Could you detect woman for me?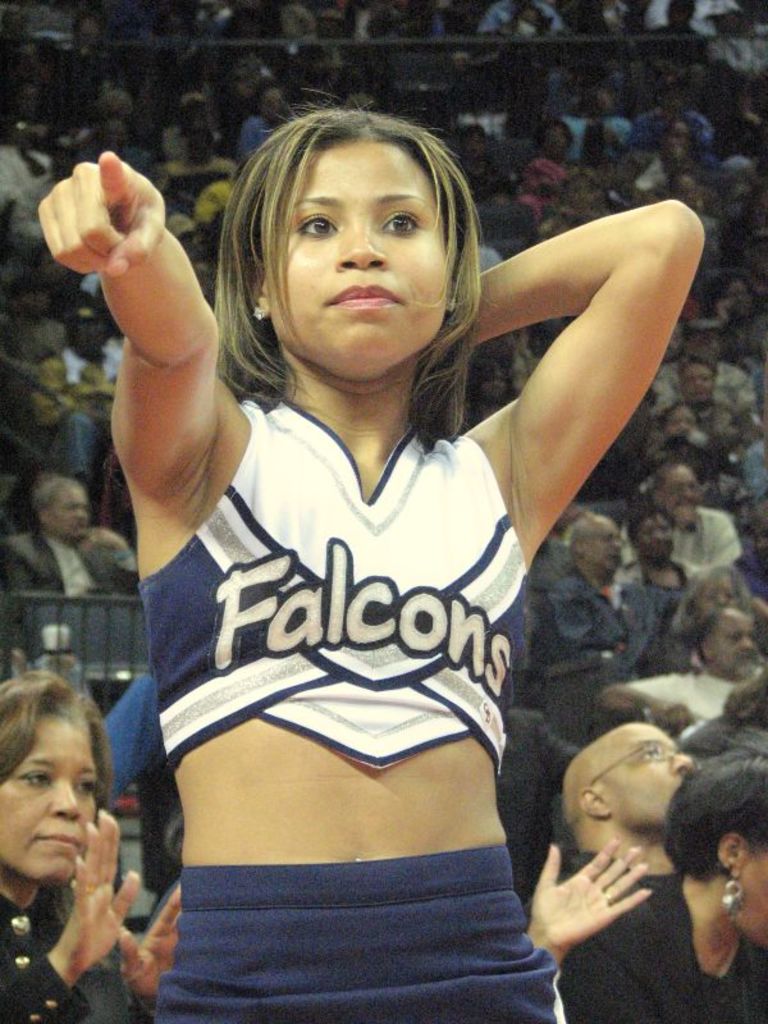
Detection result: (x1=518, y1=122, x2=576, y2=216).
